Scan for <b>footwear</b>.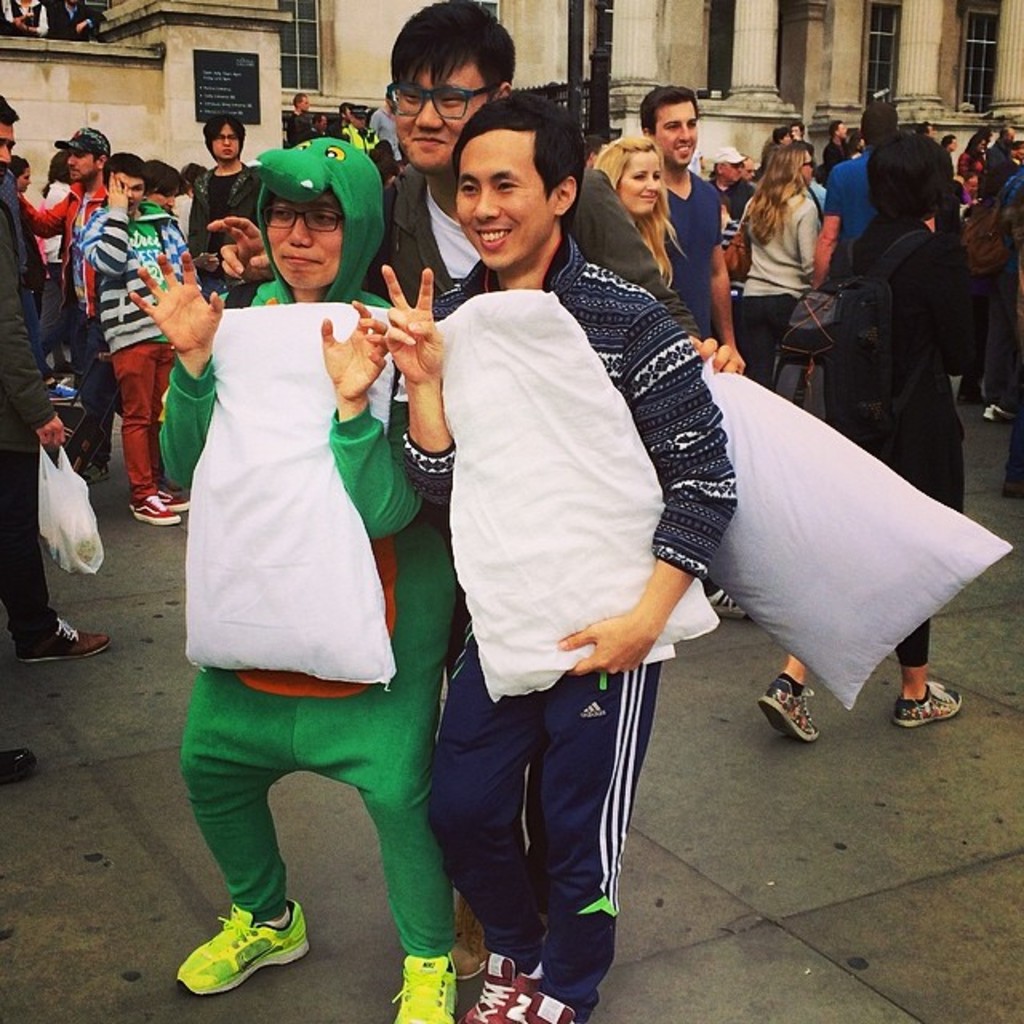
Scan result: <bbox>462, 946, 547, 1022</bbox>.
